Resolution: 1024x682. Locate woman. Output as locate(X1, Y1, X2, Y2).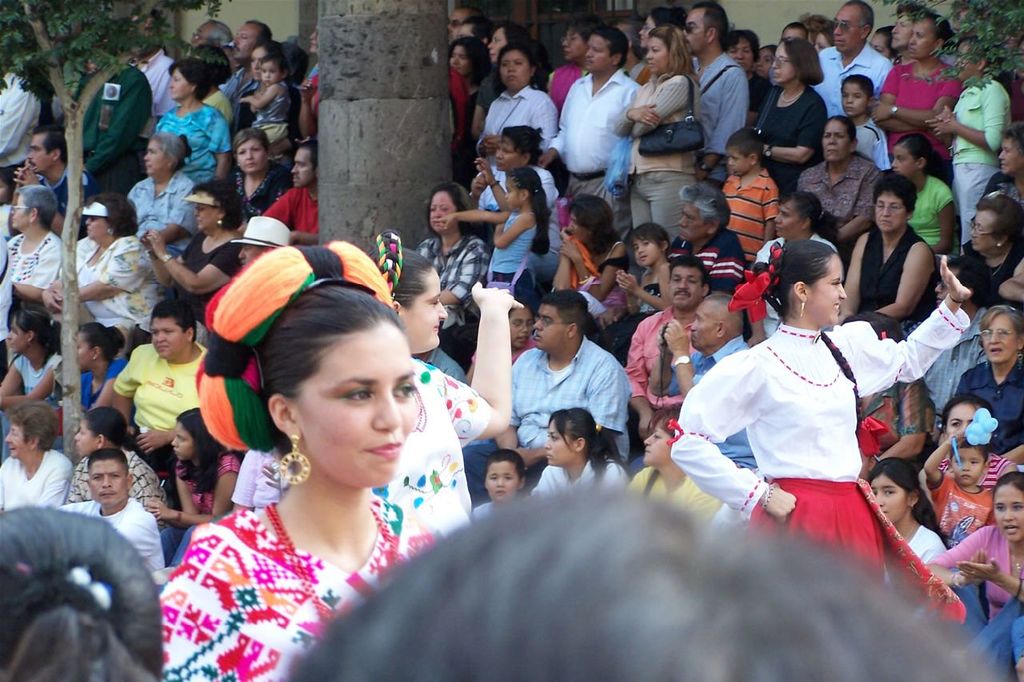
locate(446, 36, 486, 95).
